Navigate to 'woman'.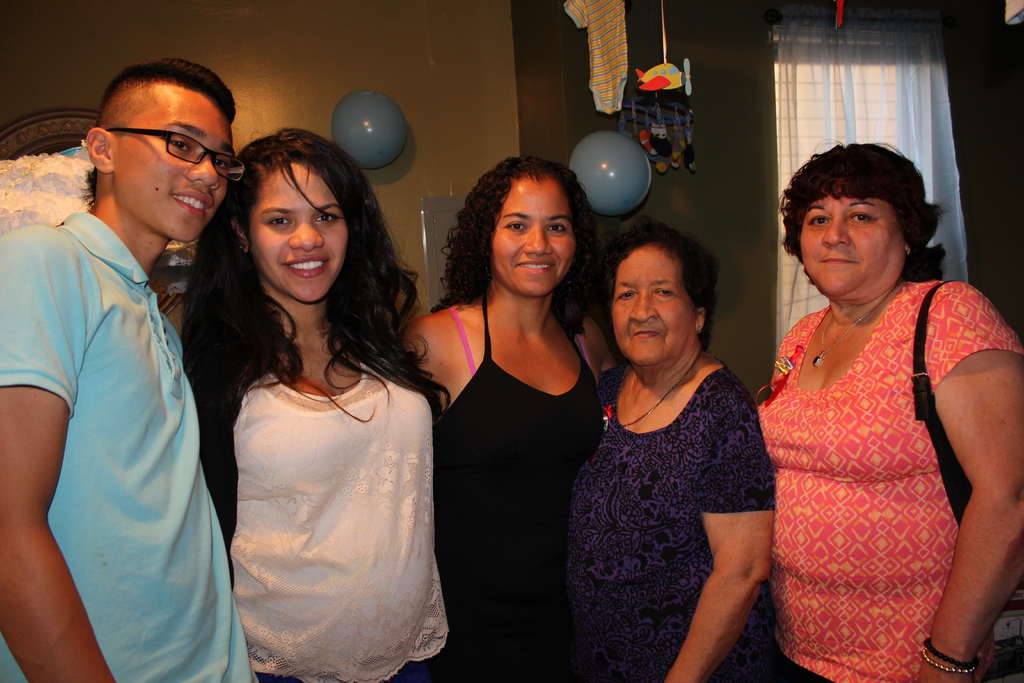
Navigation target: 396 154 619 682.
